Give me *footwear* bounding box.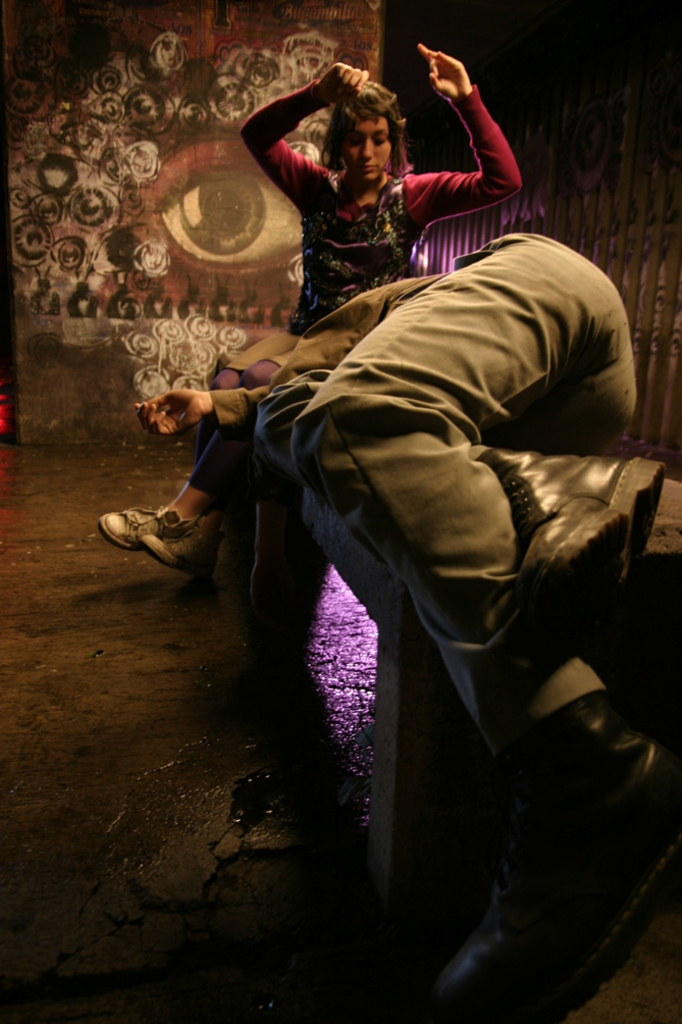
(left=140, top=525, right=220, bottom=580).
